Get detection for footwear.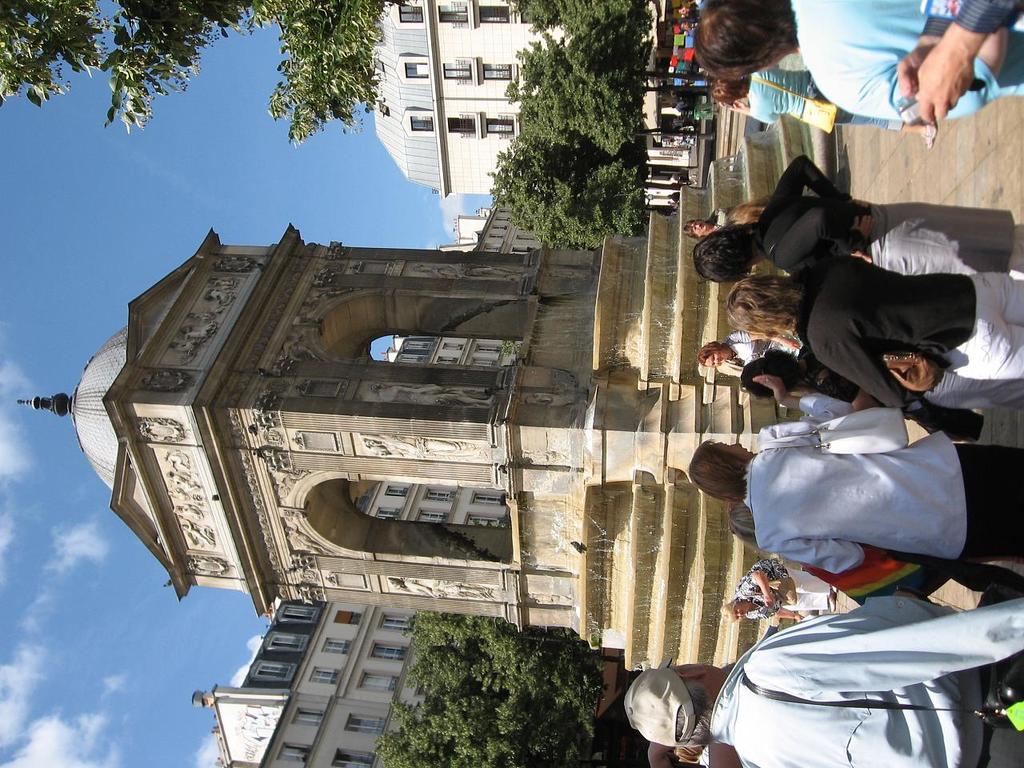
Detection: (924, 121, 937, 147).
